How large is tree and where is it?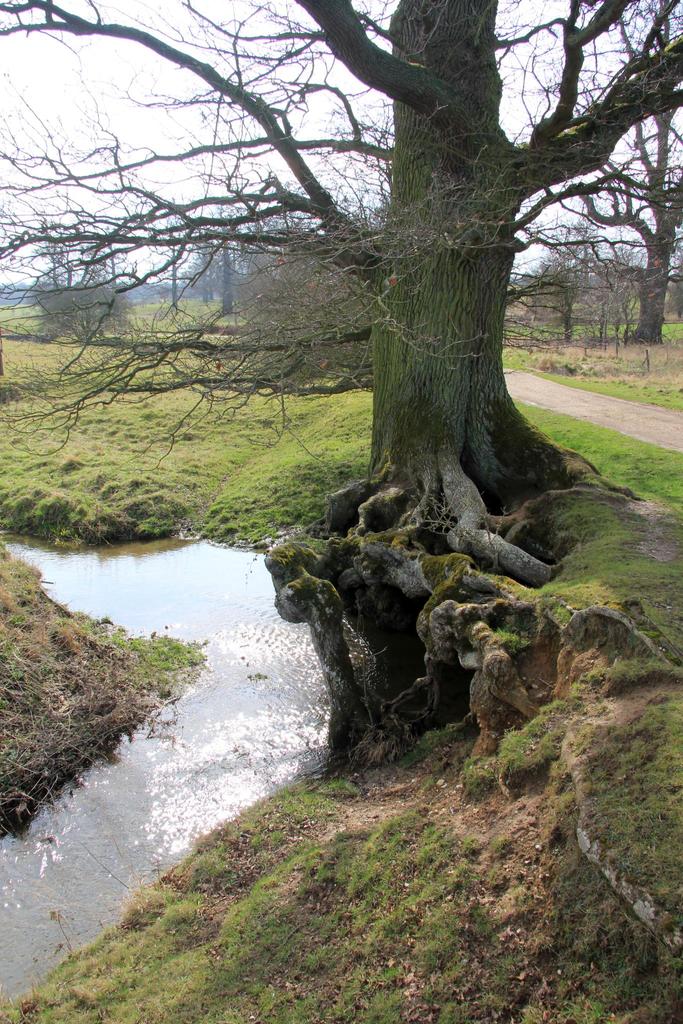
Bounding box: detection(73, 0, 667, 548).
